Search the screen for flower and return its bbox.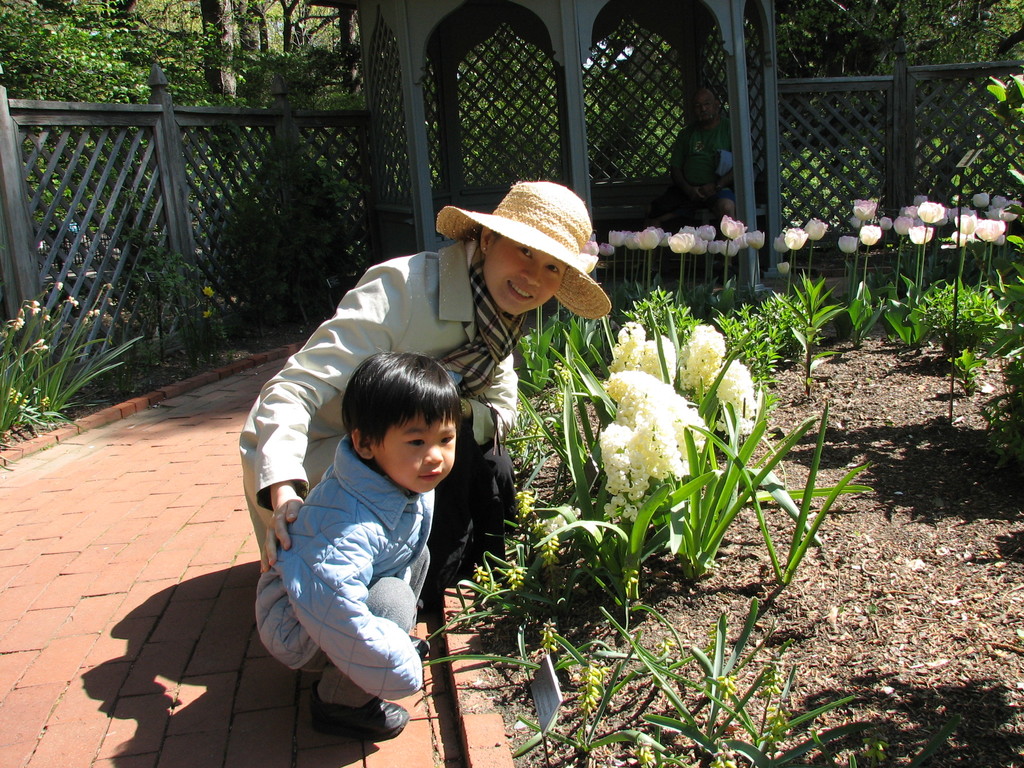
Found: <box>804,219,828,241</box>.
